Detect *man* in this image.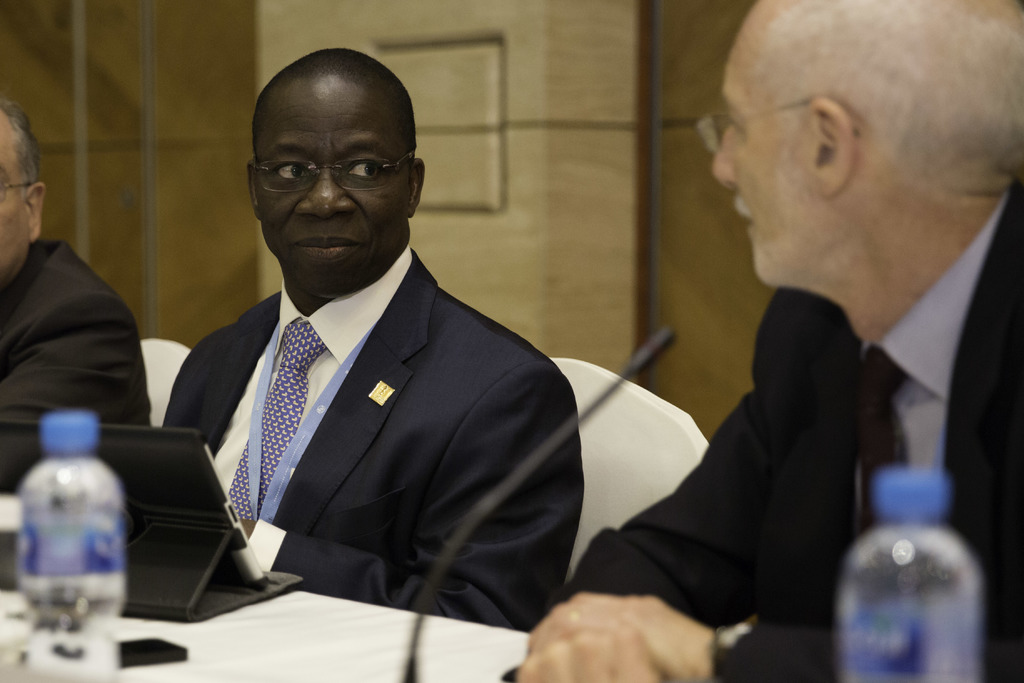
Detection: rect(485, 0, 1023, 682).
